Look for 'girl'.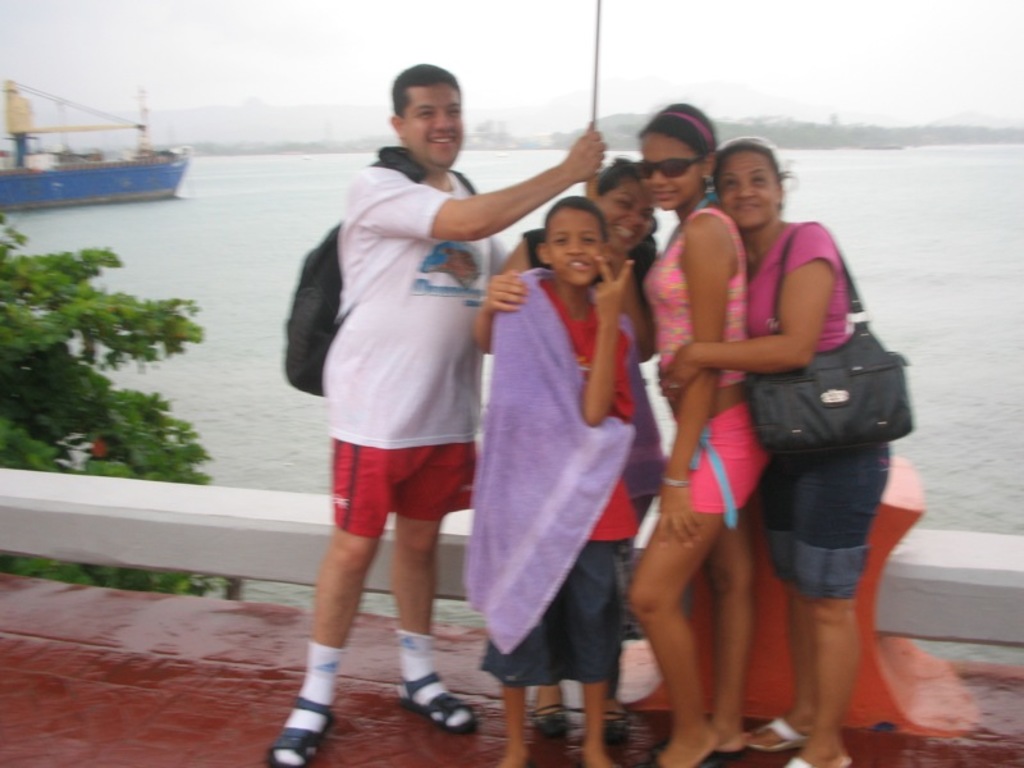
Found: left=657, top=142, right=891, bottom=765.
